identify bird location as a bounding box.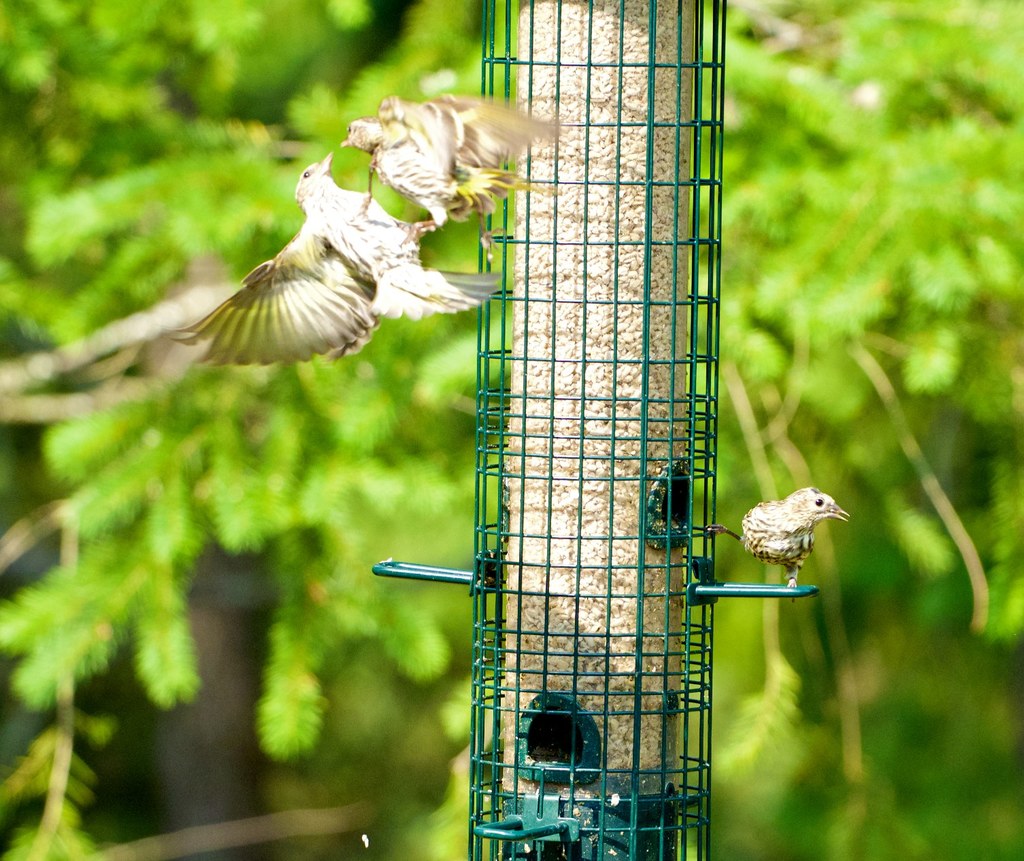
locate(748, 493, 856, 575).
